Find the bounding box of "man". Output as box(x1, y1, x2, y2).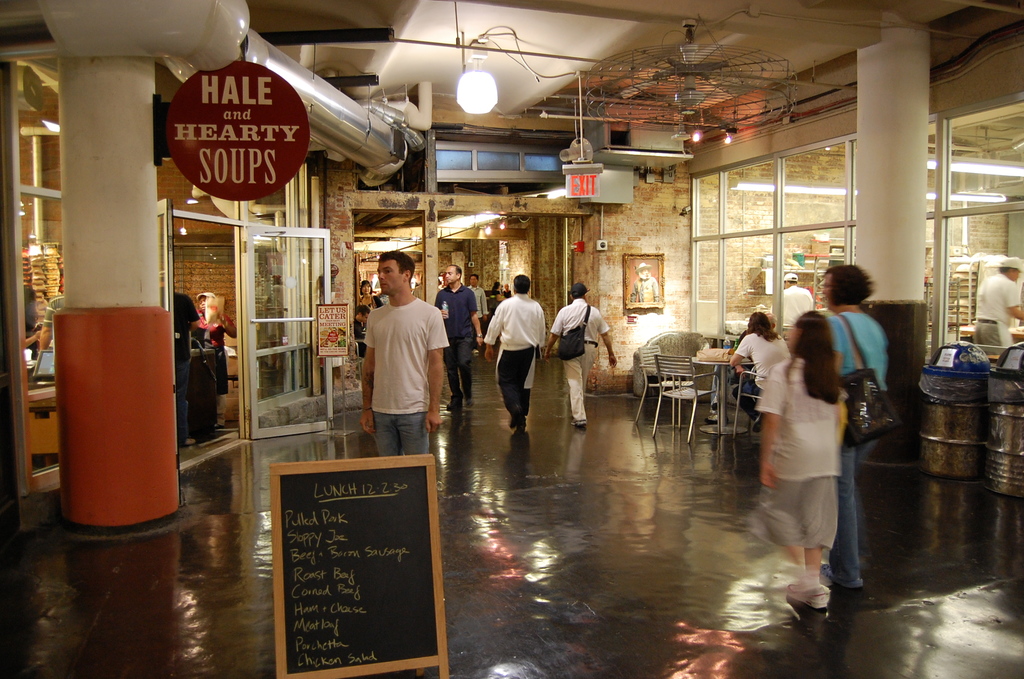
box(423, 261, 488, 409).
